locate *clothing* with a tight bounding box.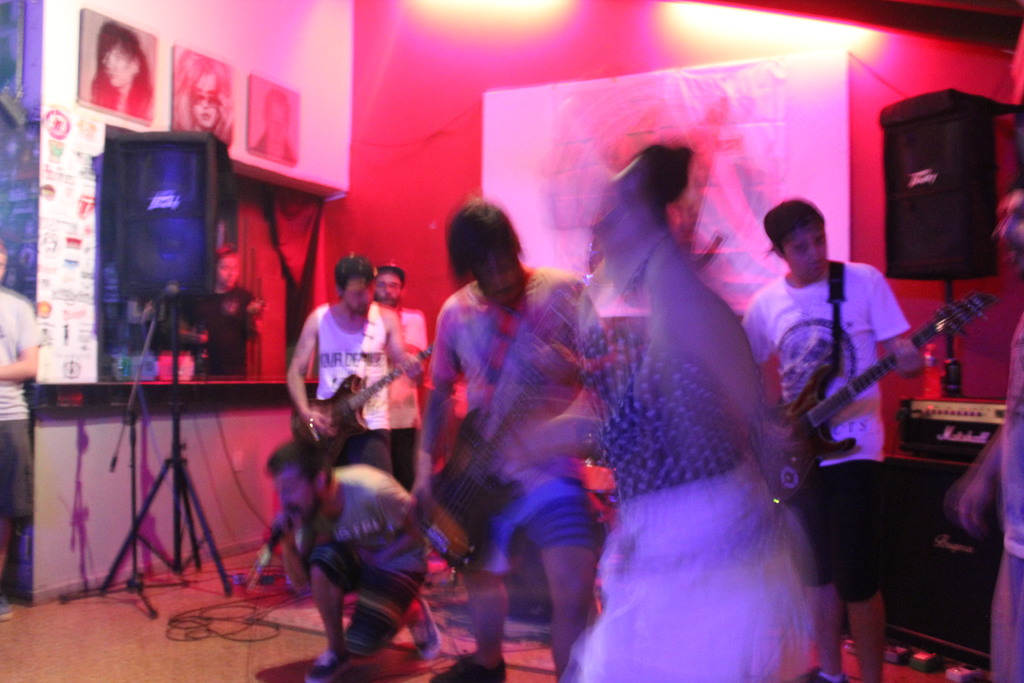
0, 283, 50, 533.
